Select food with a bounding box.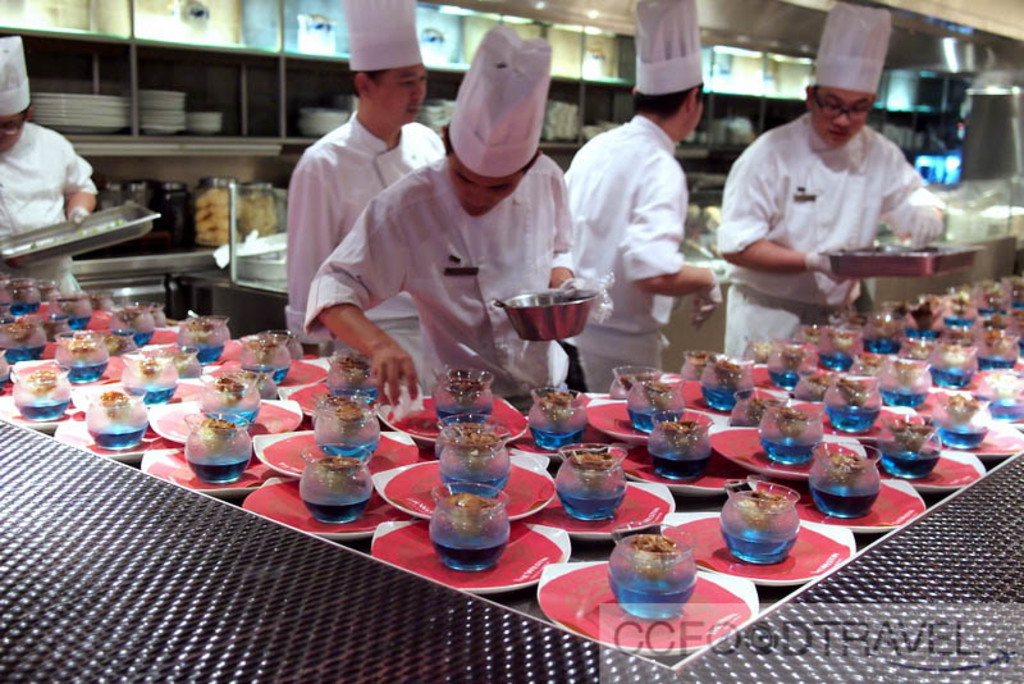
995,366,1019,401.
